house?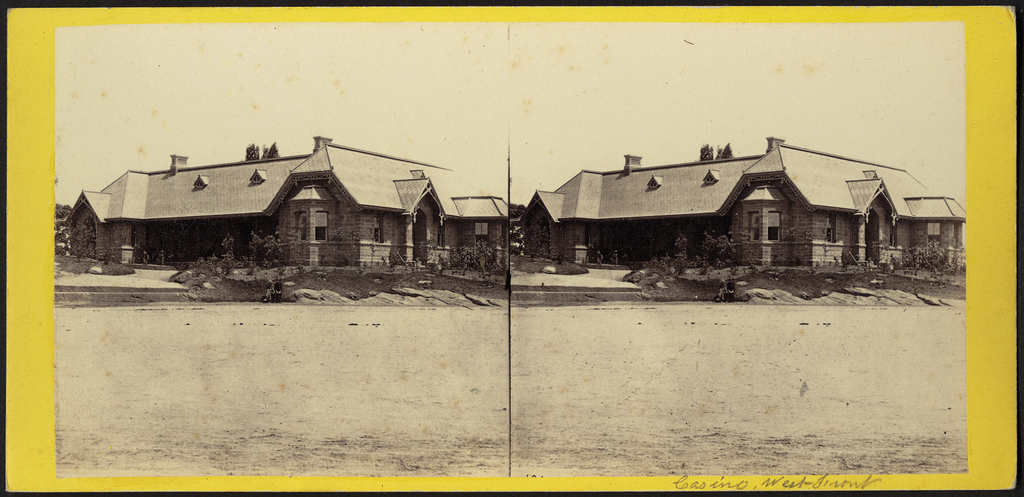
(left=59, top=132, right=515, bottom=293)
